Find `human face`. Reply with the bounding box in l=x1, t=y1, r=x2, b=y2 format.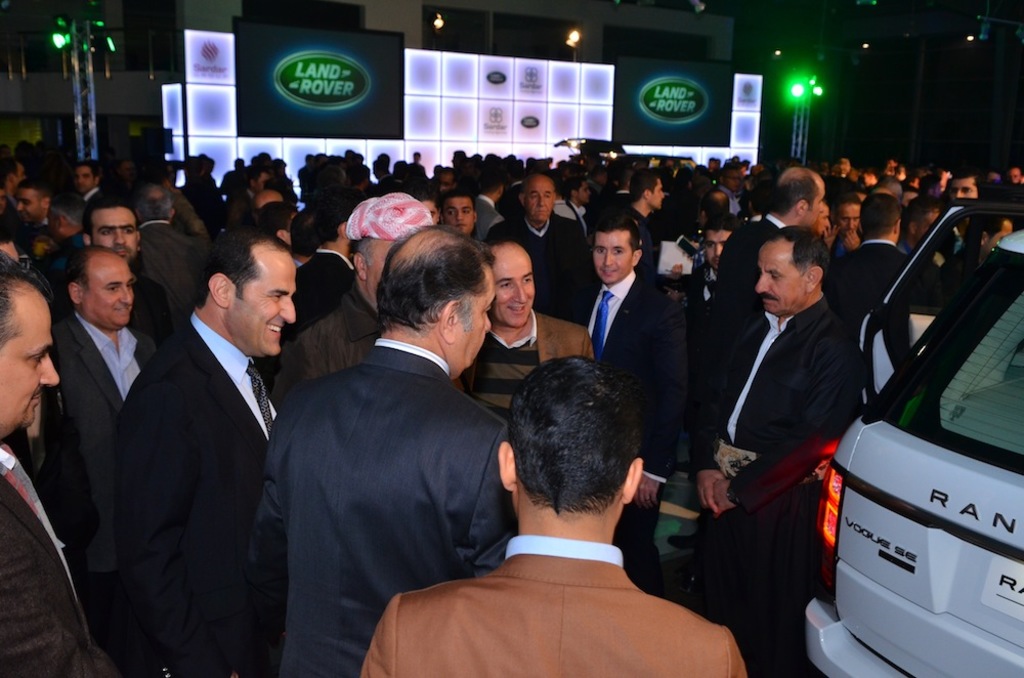
l=93, t=209, r=138, b=254.
